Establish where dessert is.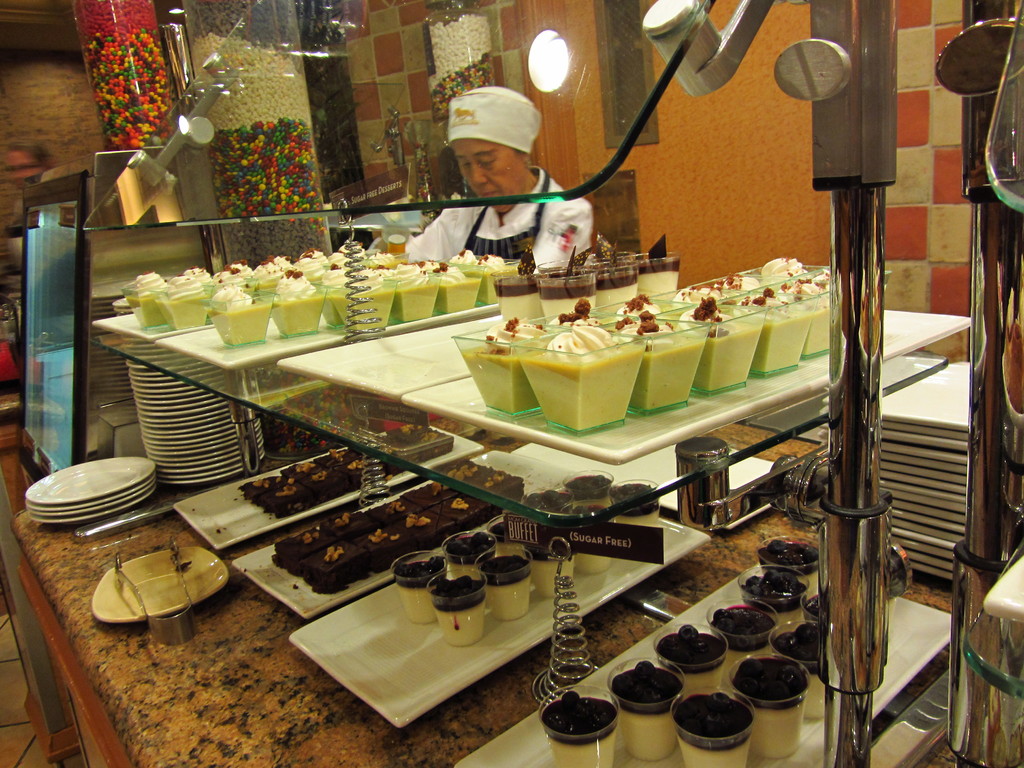
Established at <region>564, 481, 618, 514</region>.
